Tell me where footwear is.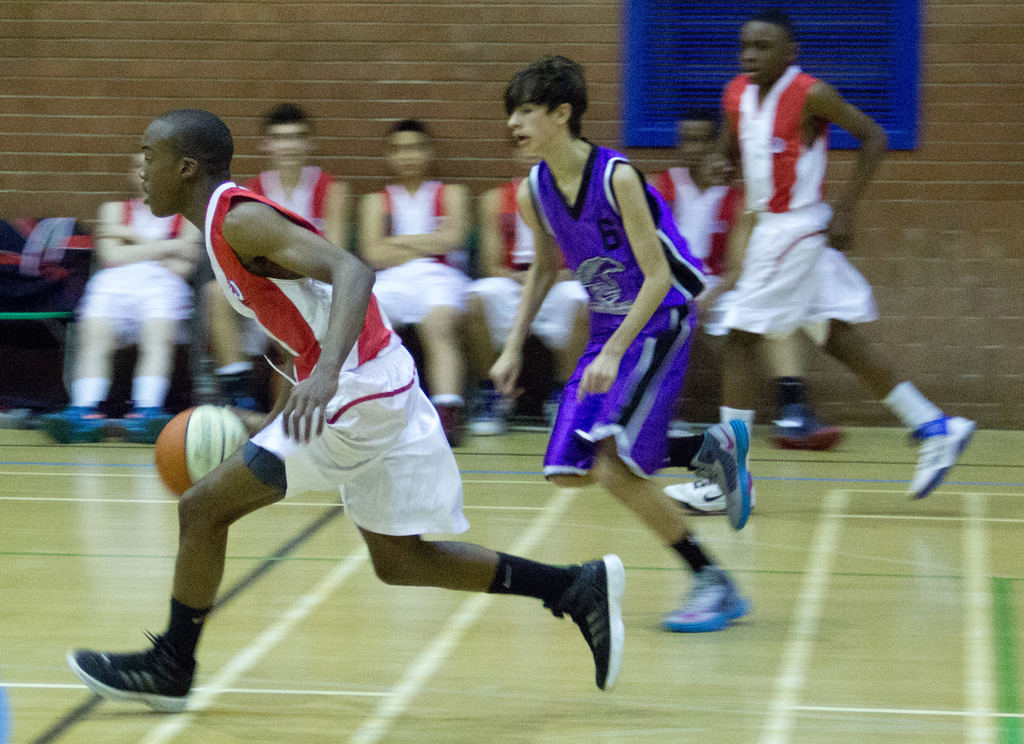
footwear is at BBox(116, 414, 192, 439).
